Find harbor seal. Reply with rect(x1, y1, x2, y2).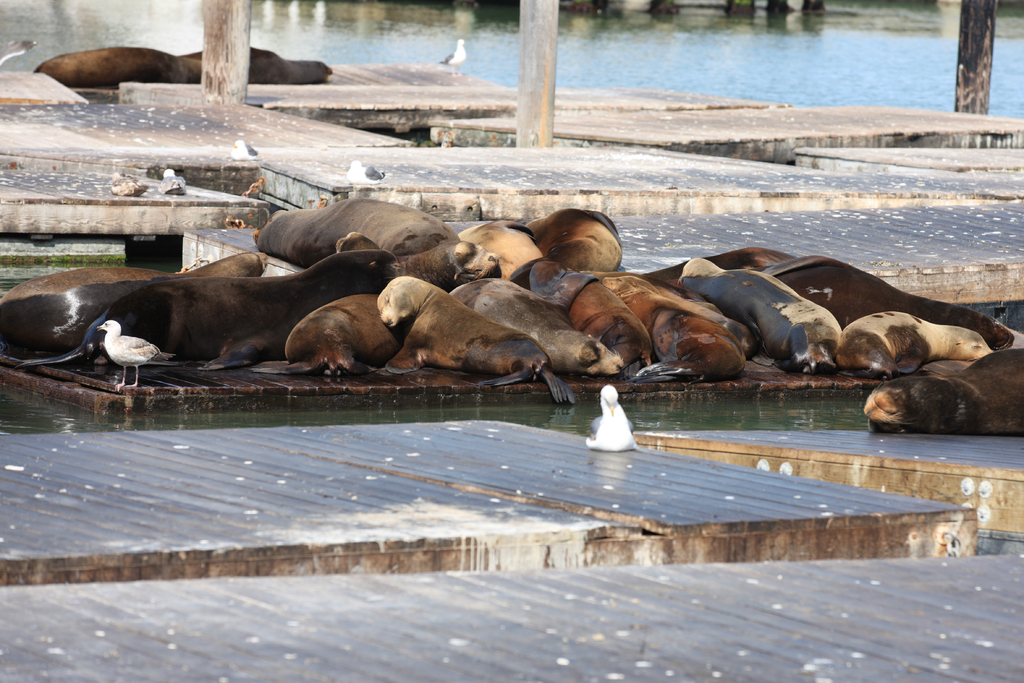
rect(374, 276, 573, 409).
